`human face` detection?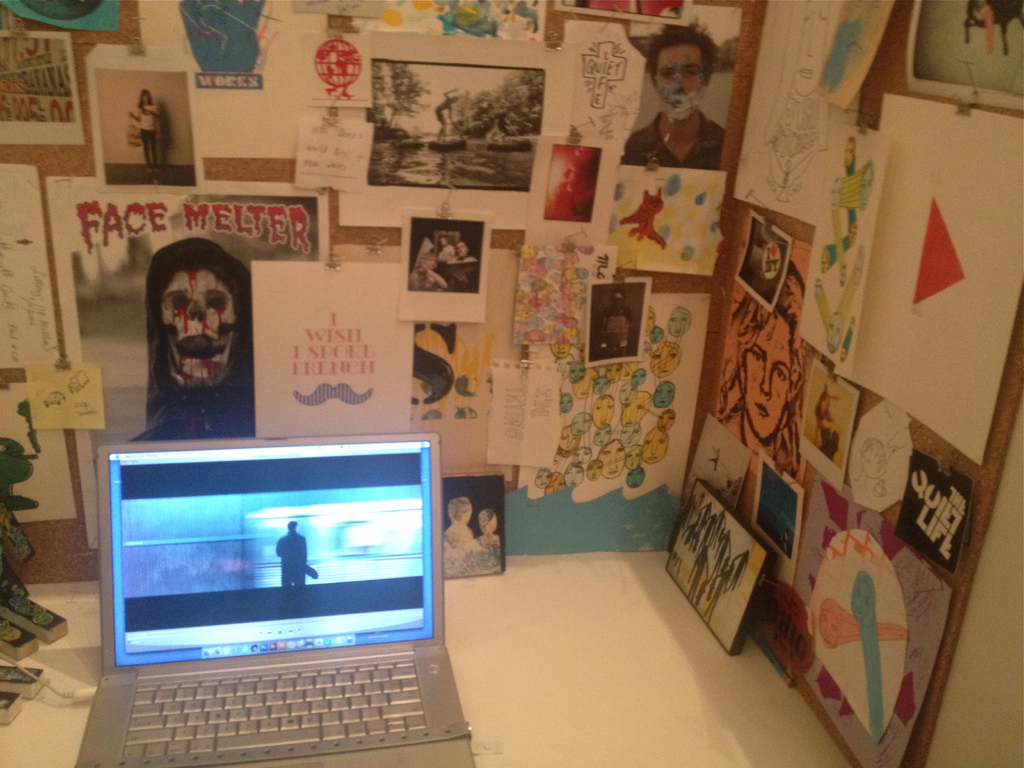
rect(649, 324, 663, 342)
